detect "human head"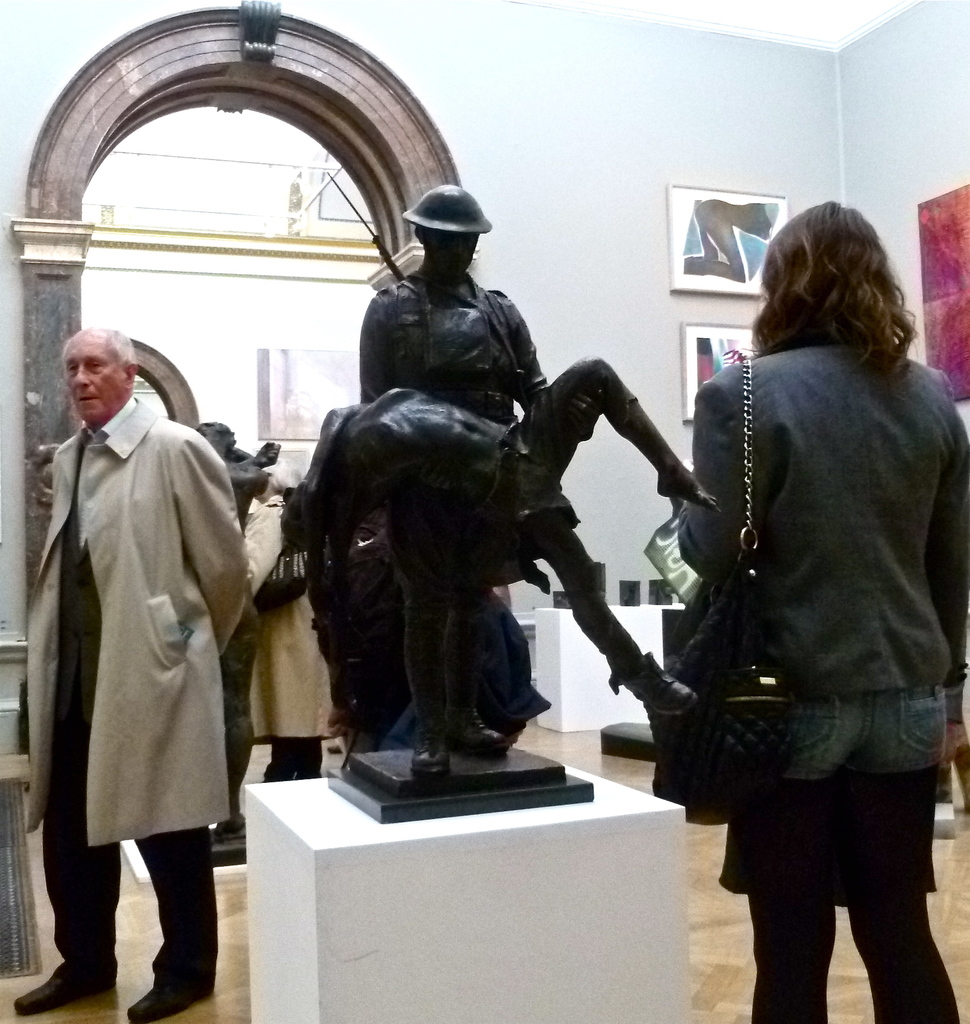
(x1=754, y1=198, x2=904, y2=330)
